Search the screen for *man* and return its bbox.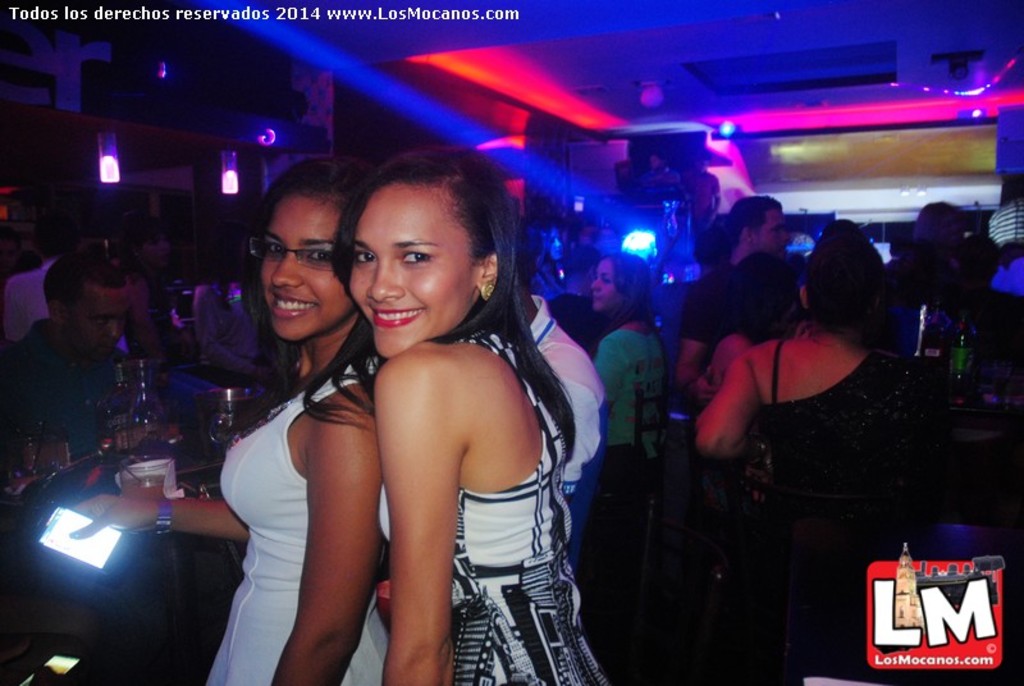
Found: {"left": 886, "top": 200, "right": 963, "bottom": 326}.
